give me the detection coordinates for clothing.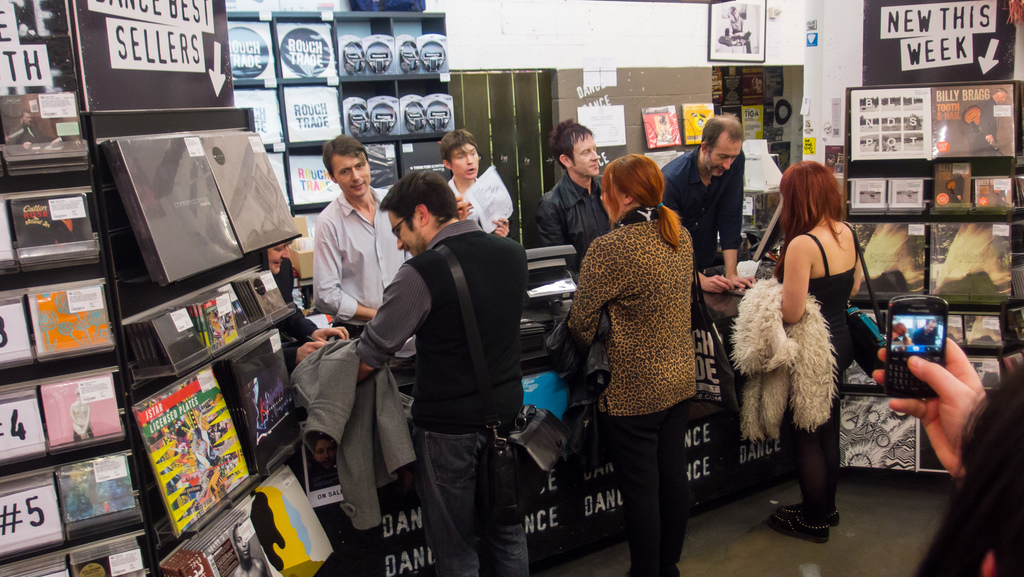
<box>550,208,712,576</box>.
